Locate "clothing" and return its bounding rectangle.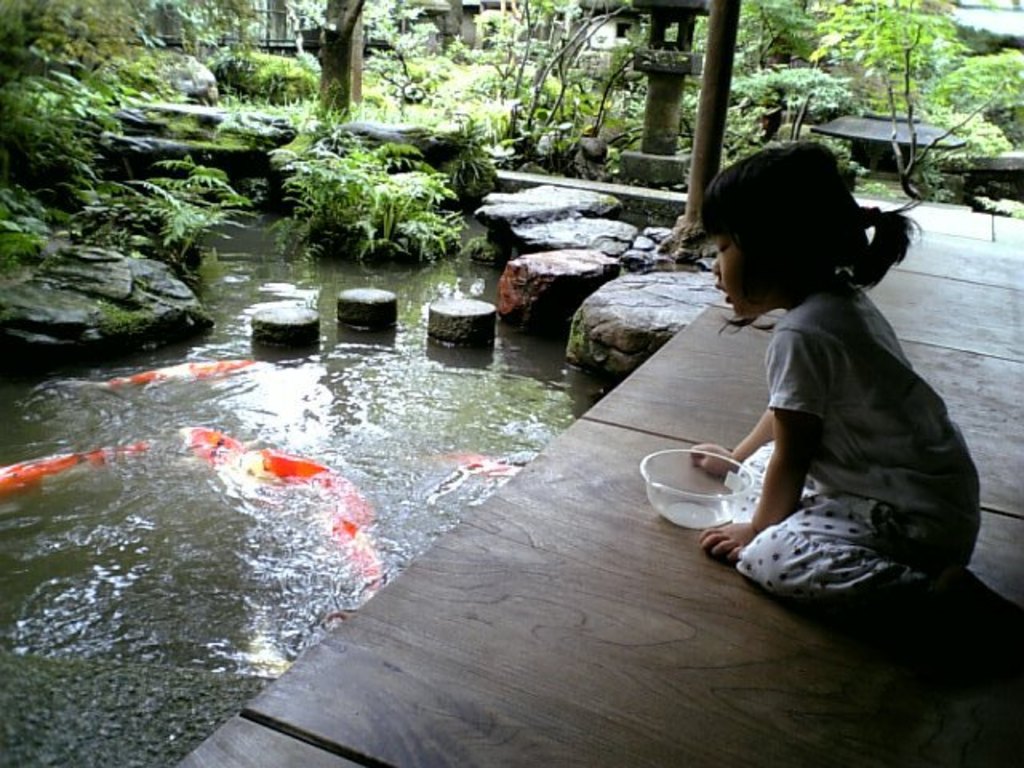
x1=670 y1=213 x2=974 y2=614.
